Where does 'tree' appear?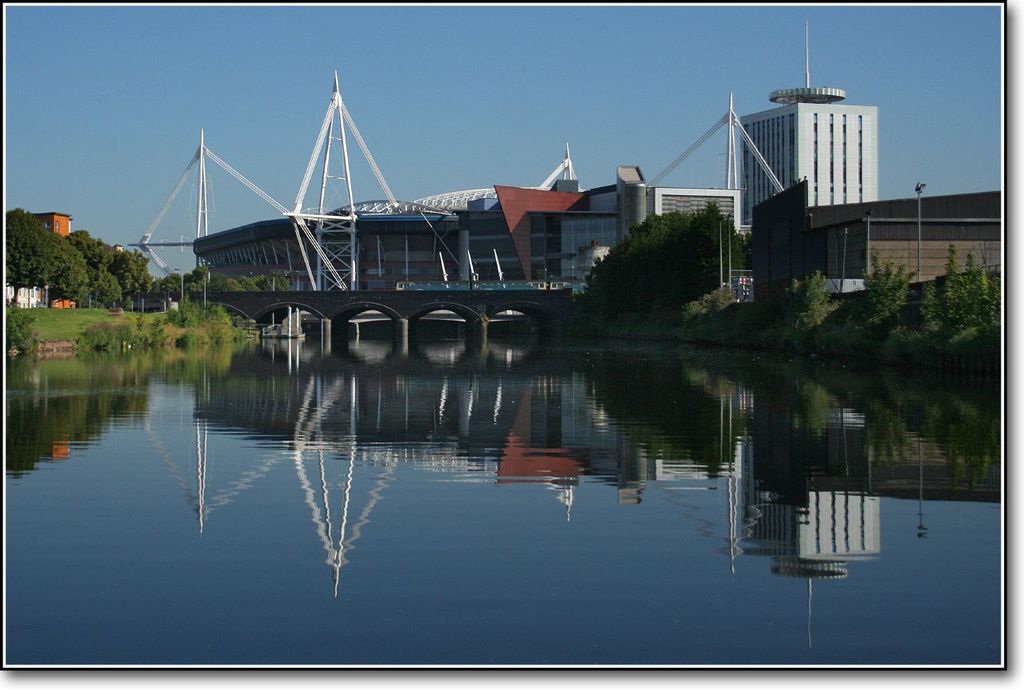
Appears at (581, 195, 746, 307).
